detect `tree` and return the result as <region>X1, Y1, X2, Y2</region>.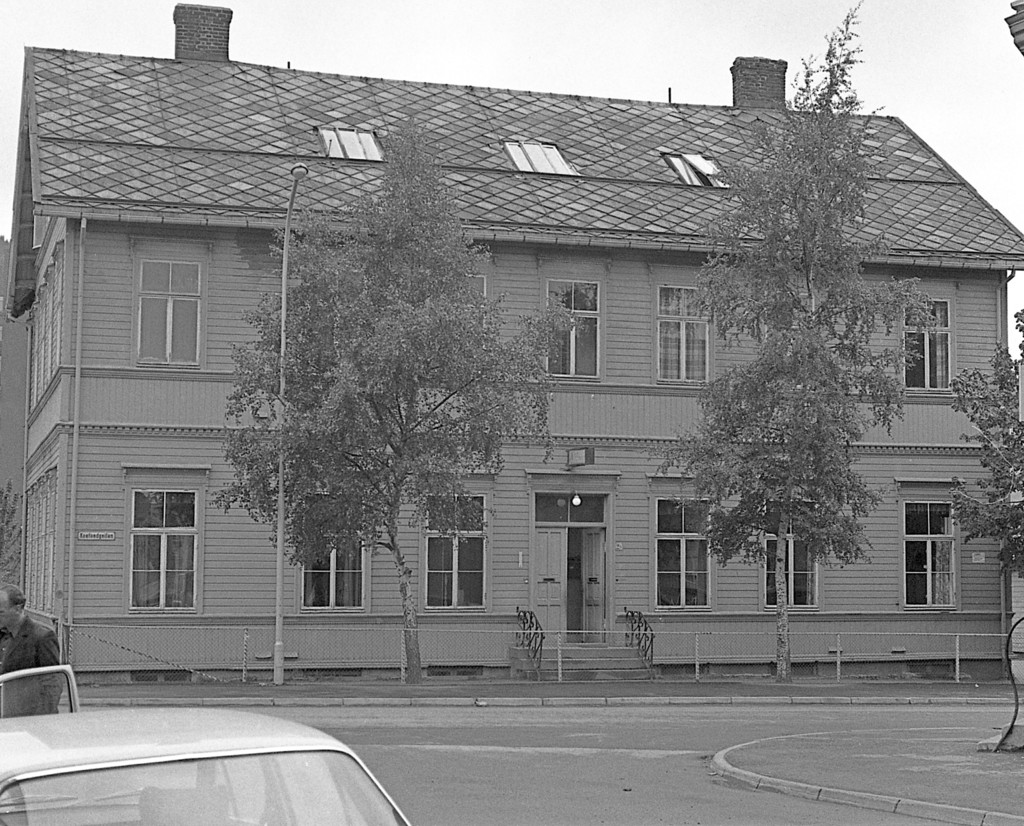
<region>201, 111, 597, 690</region>.
